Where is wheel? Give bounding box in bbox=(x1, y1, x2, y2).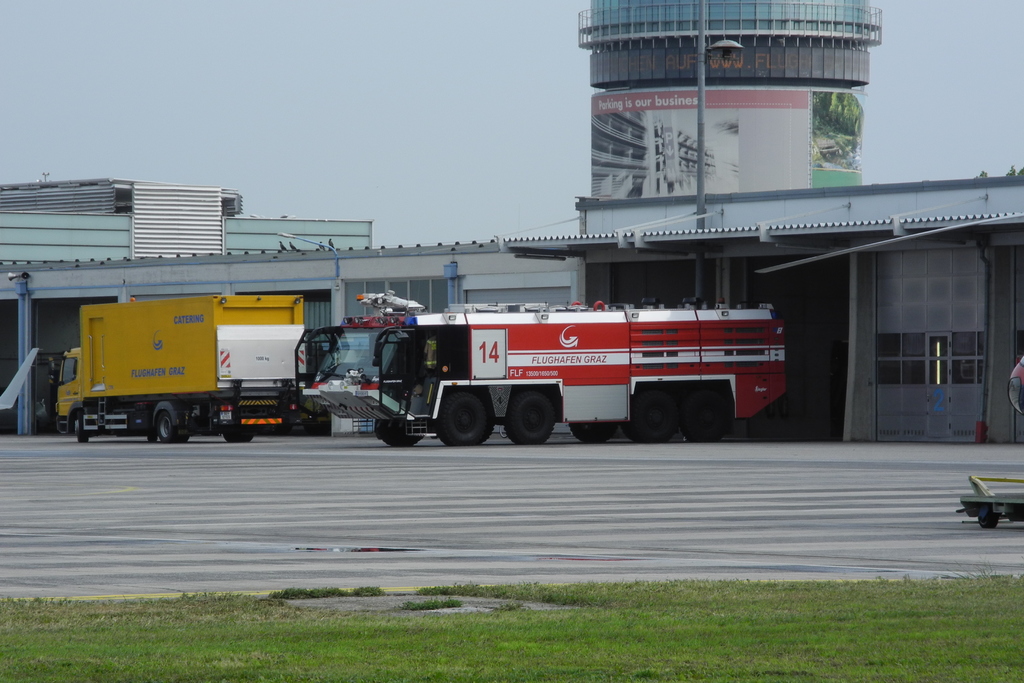
bbox=(244, 427, 255, 440).
